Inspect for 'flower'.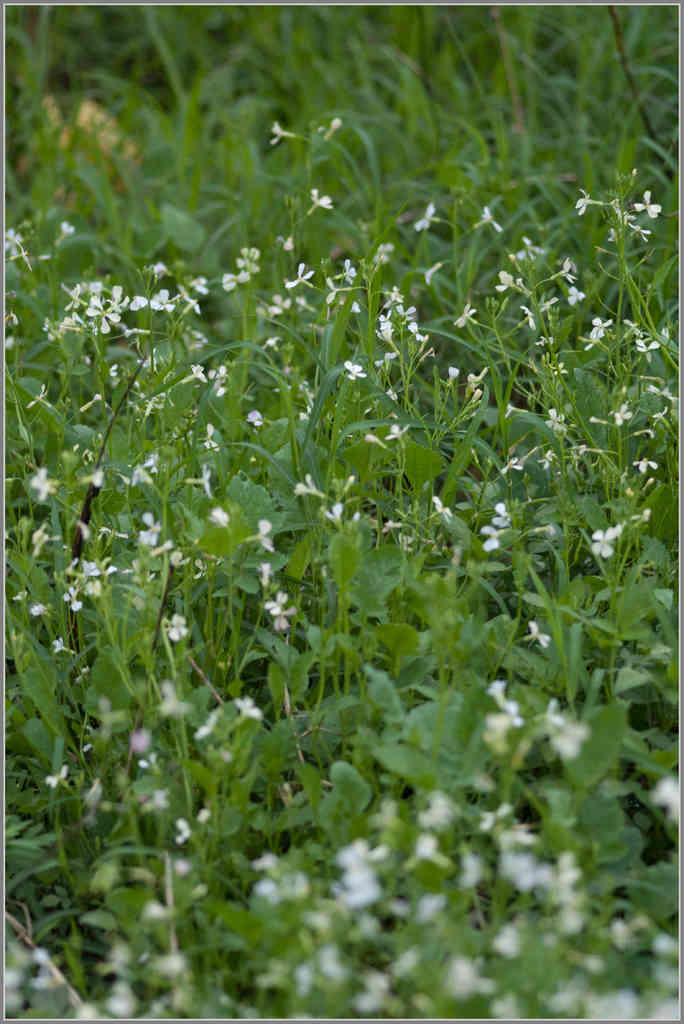
Inspection: {"x1": 423, "y1": 893, "x2": 455, "y2": 920}.
